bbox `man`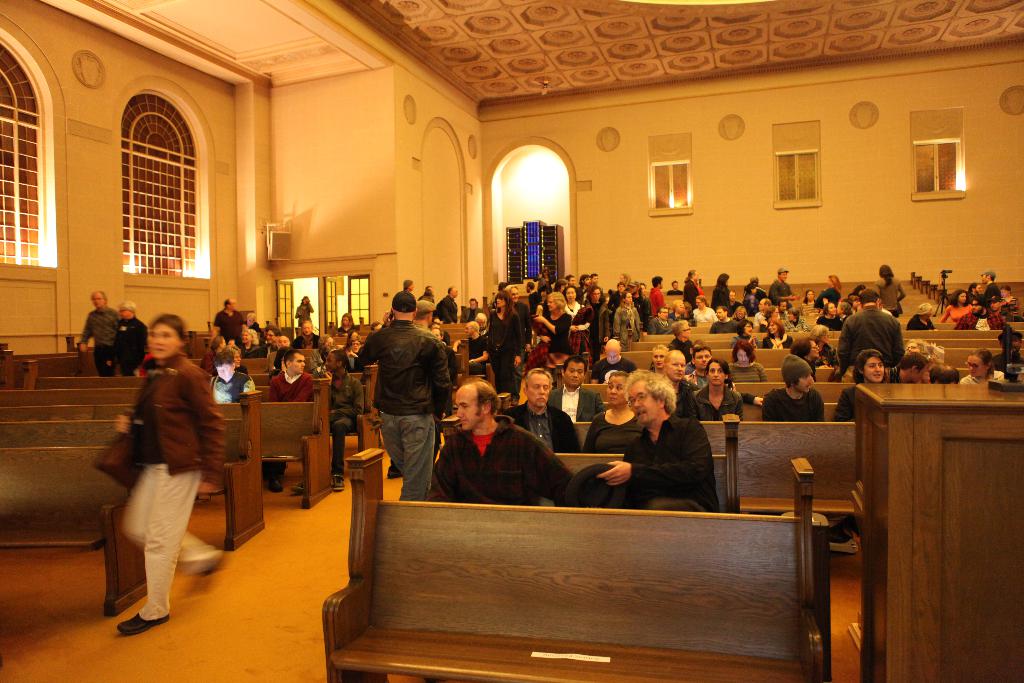
[left=757, top=353, right=823, bottom=422]
